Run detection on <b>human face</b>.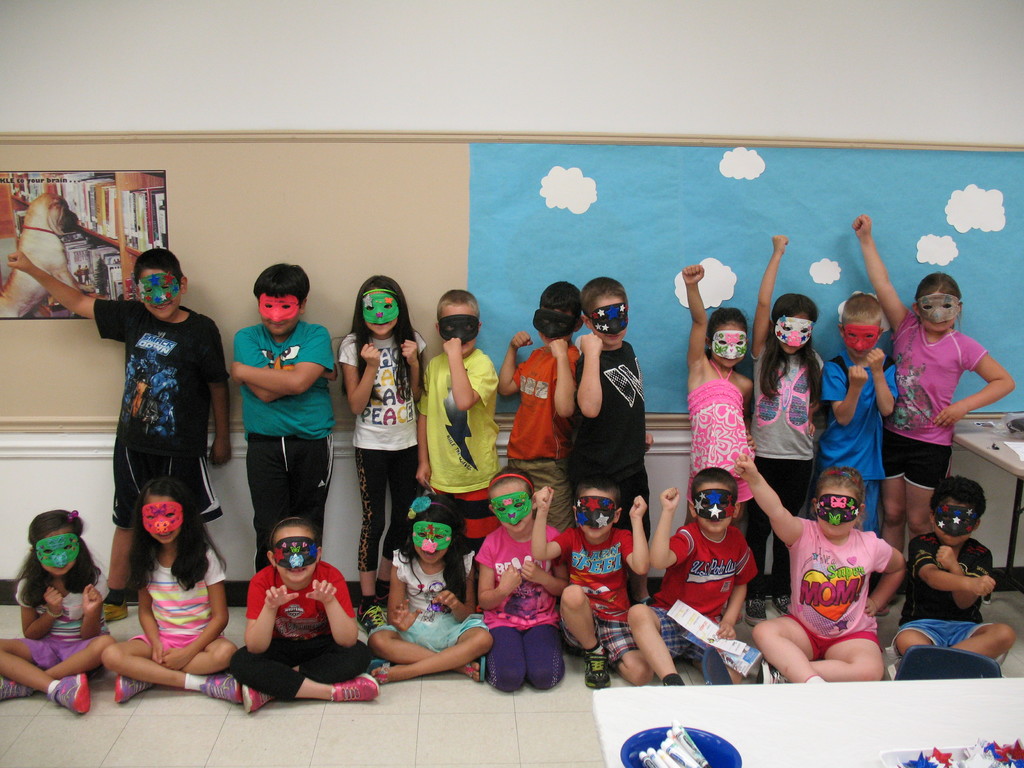
Result: (left=413, top=522, right=449, bottom=561).
